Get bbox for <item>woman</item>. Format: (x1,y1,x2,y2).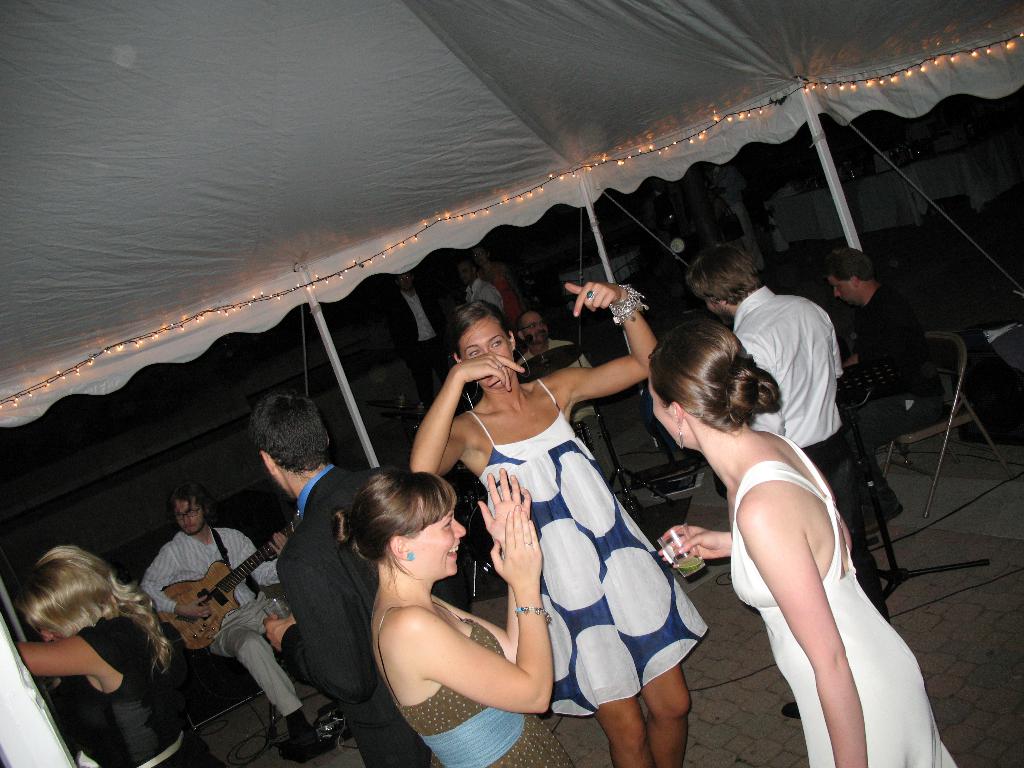
(410,281,708,767).
